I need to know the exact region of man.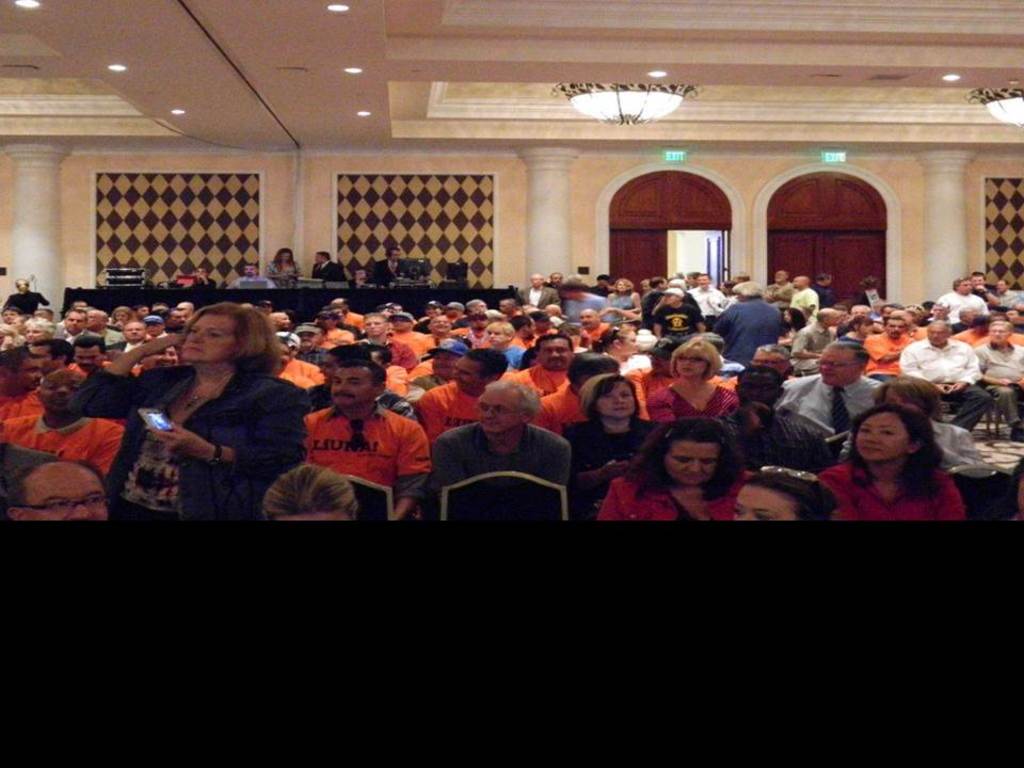
Region: [left=274, top=337, right=338, bottom=387].
